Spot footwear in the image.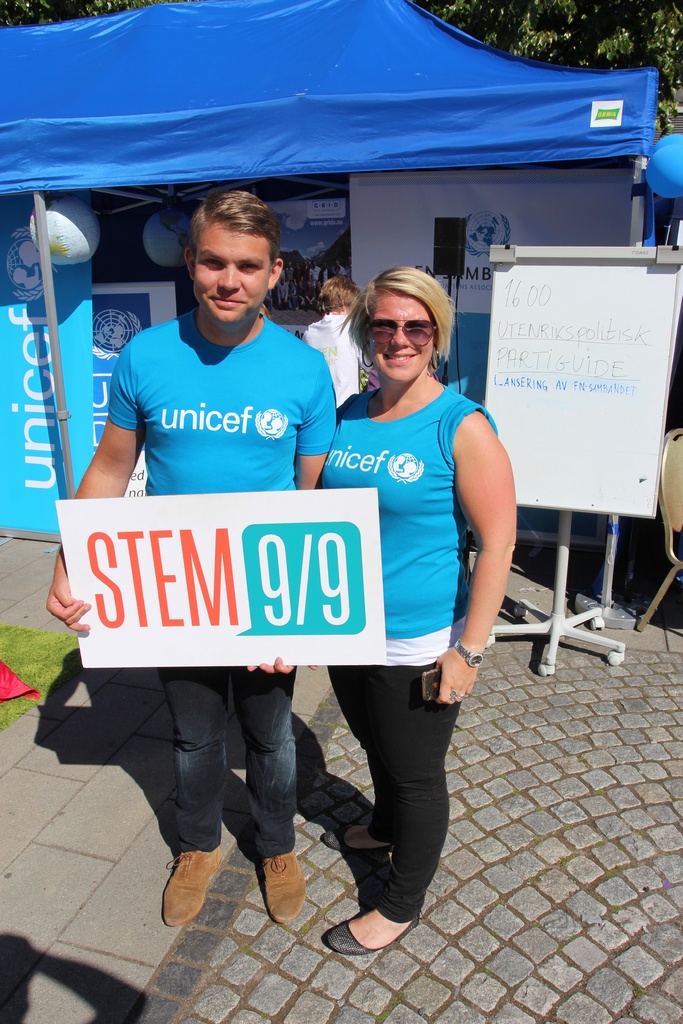
footwear found at rect(324, 906, 422, 961).
